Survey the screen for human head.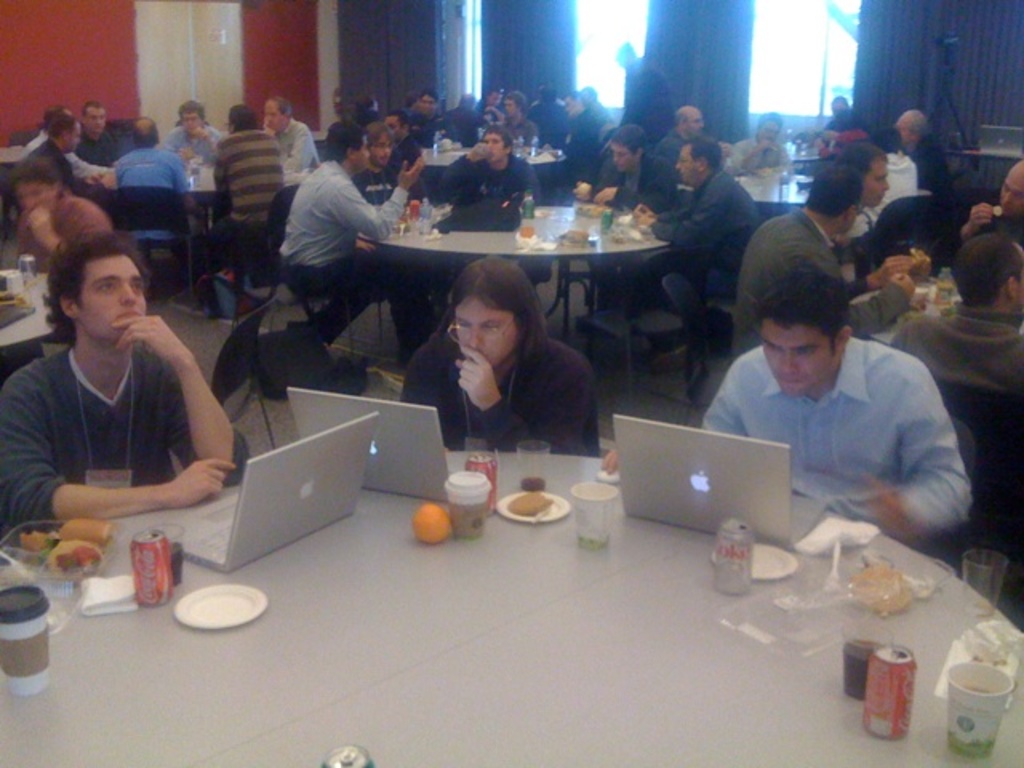
Survey found: Rect(757, 109, 784, 149).
